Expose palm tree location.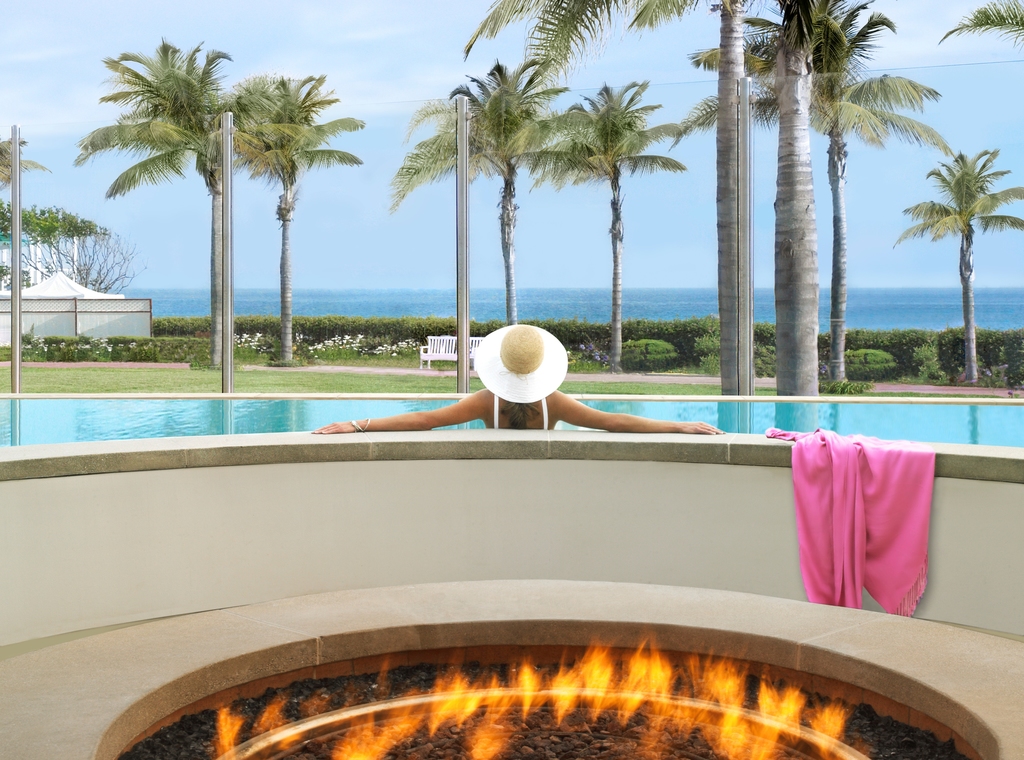
Exposed at bbox(219, 62, 367, 368).
